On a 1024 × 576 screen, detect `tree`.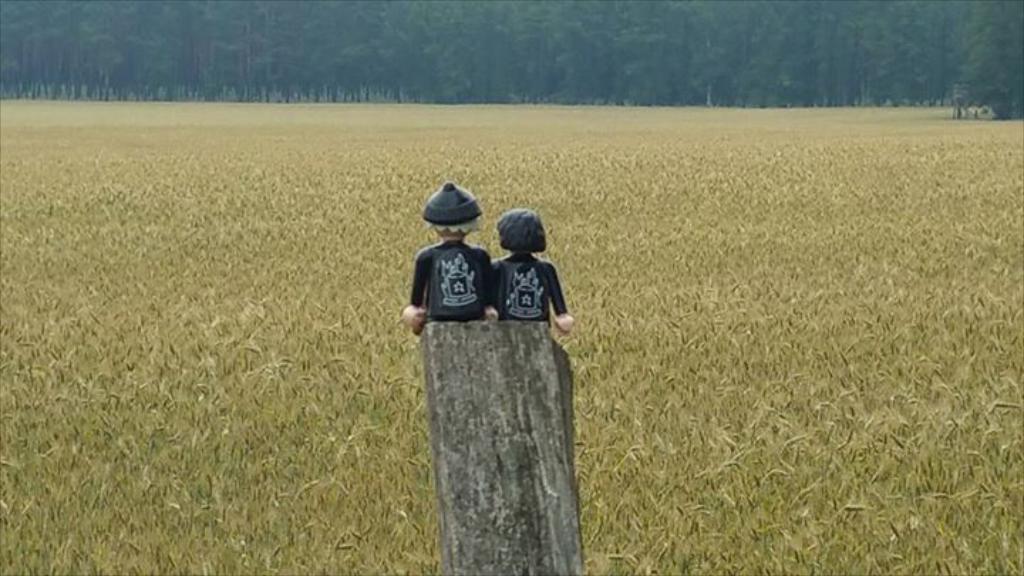
[left=0, top=0, right=1023, bottom=118].
